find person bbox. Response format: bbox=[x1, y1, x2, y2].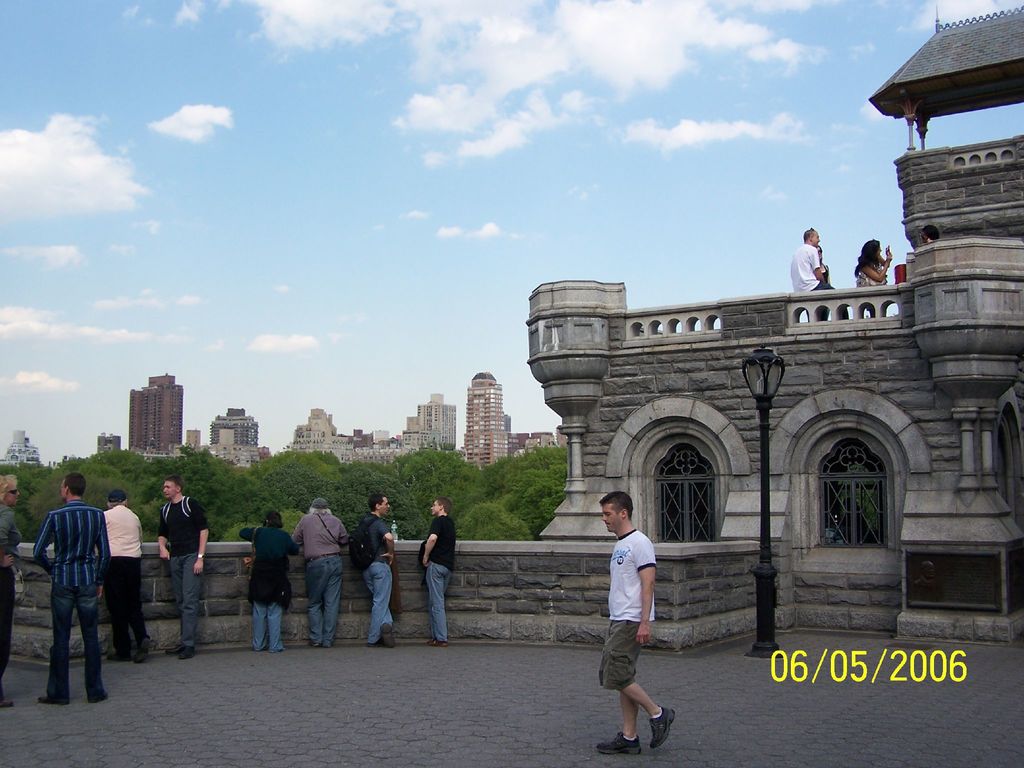
bbox=[294, 500, 350, 650].
